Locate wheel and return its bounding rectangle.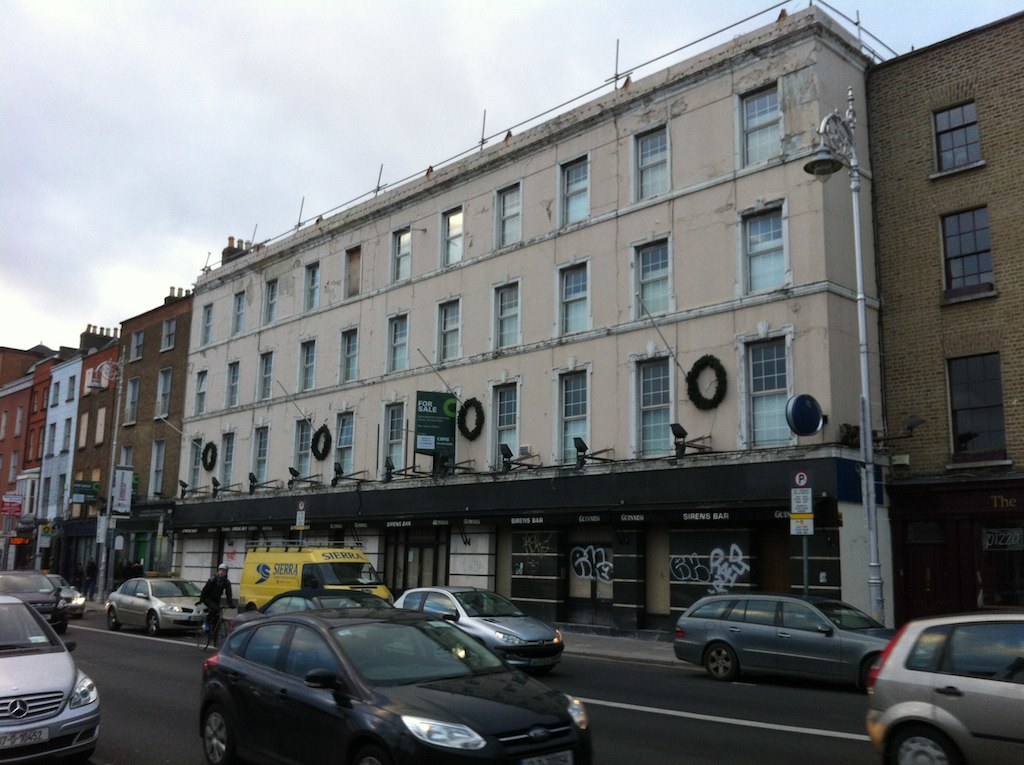
357:749:382:764.
